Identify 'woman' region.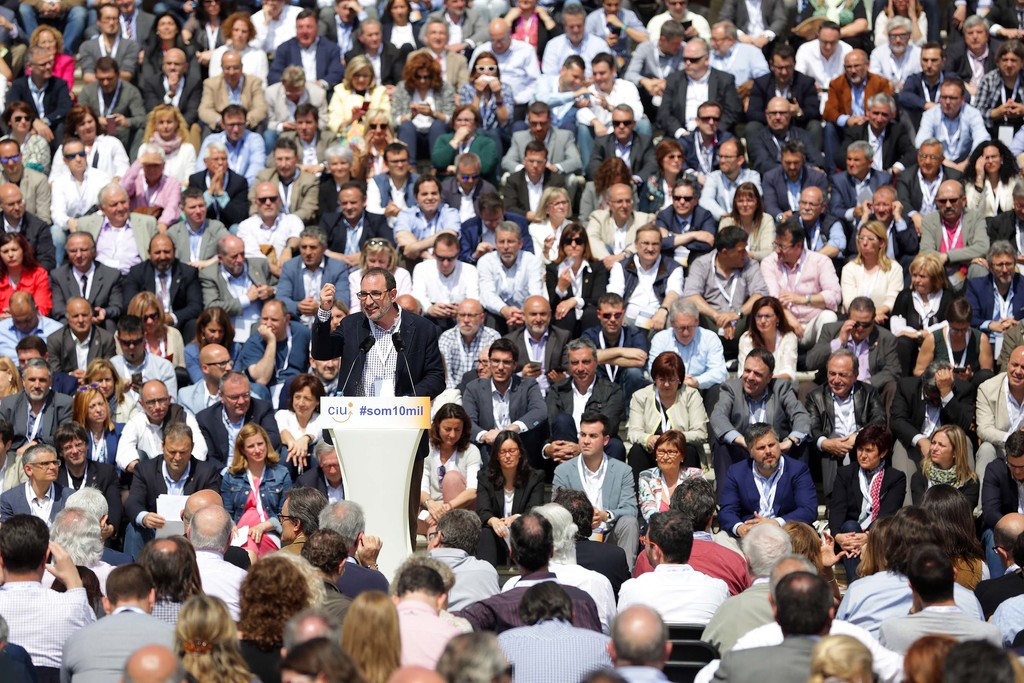
Region: rect(188, 0, 227, 51).
